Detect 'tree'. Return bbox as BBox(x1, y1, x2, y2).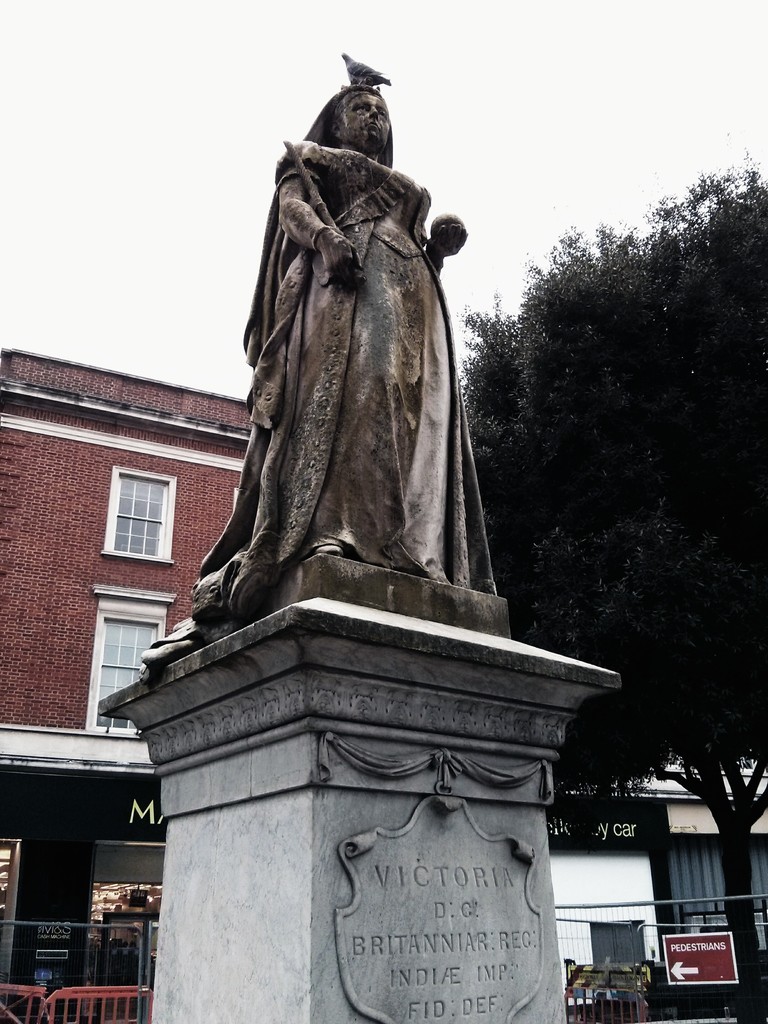
BBox(457, 142, 767, 1023).
